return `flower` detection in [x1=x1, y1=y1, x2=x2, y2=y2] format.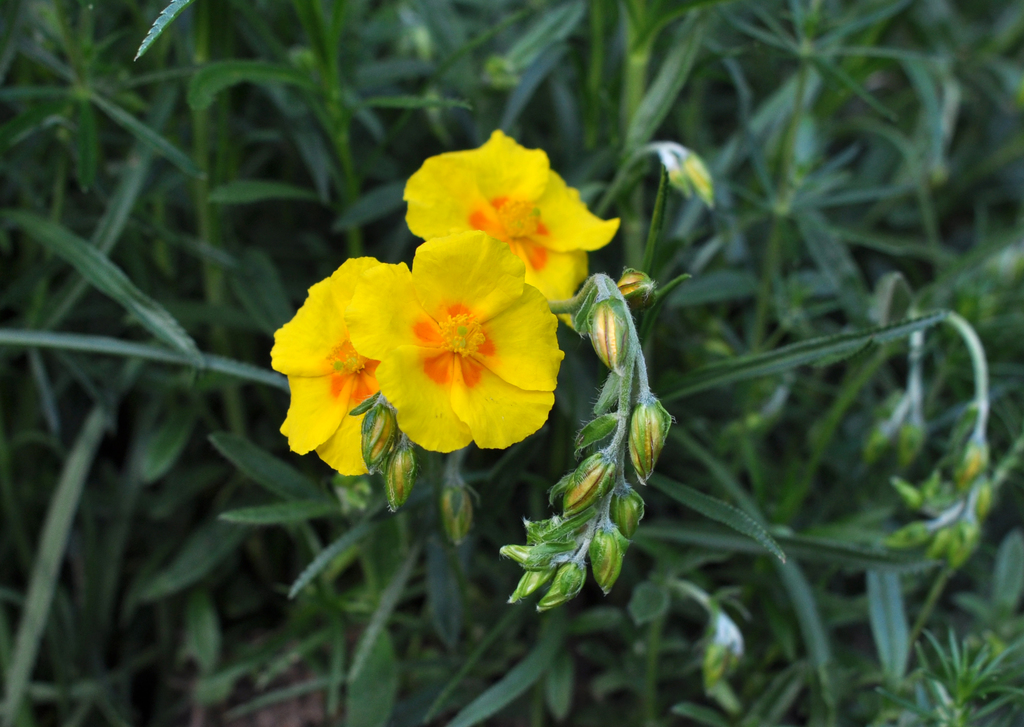
[x1=652, y1=148, x2=715, y2=209].
